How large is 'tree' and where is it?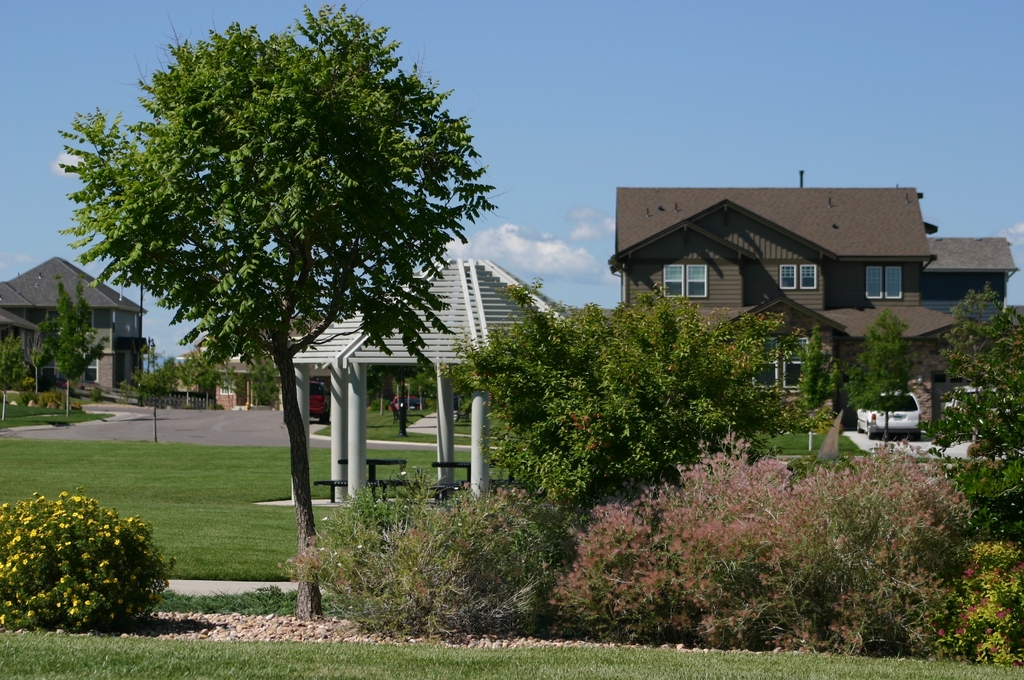
Bounding box: bbox(402, 364, 441, 400).
